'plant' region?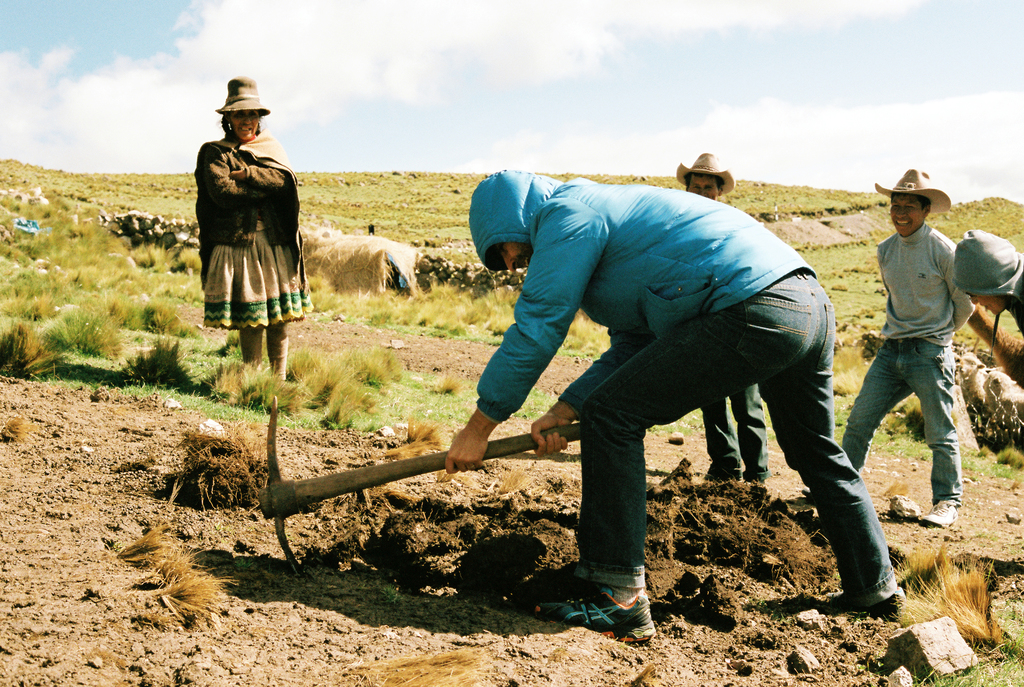
x1=340, y1=638, x2=501, y2=686
